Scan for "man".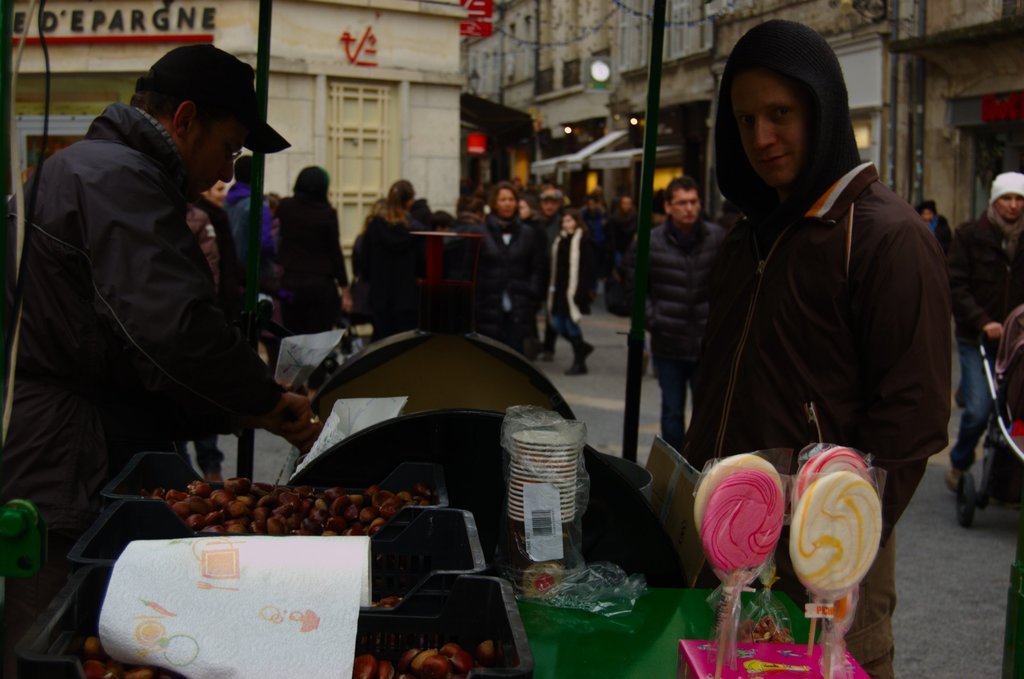
Scan result: BBox(626, 180, 729, 457).
